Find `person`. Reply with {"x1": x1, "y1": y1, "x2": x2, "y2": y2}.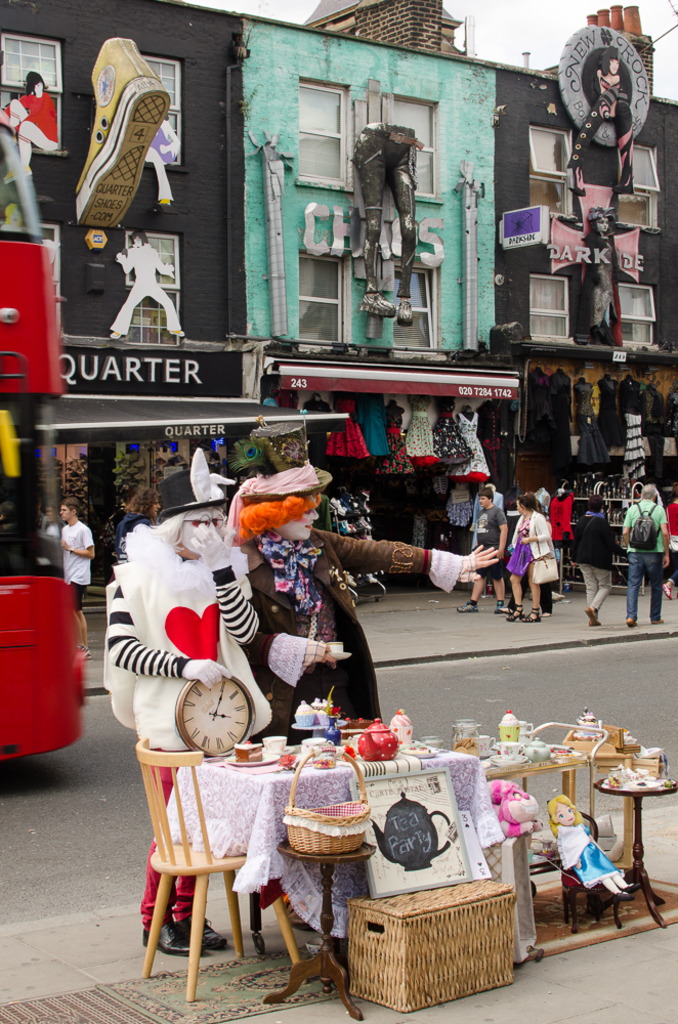
{"x1": 110, "y1": 231, "x2": 187, "y2": 340}.
